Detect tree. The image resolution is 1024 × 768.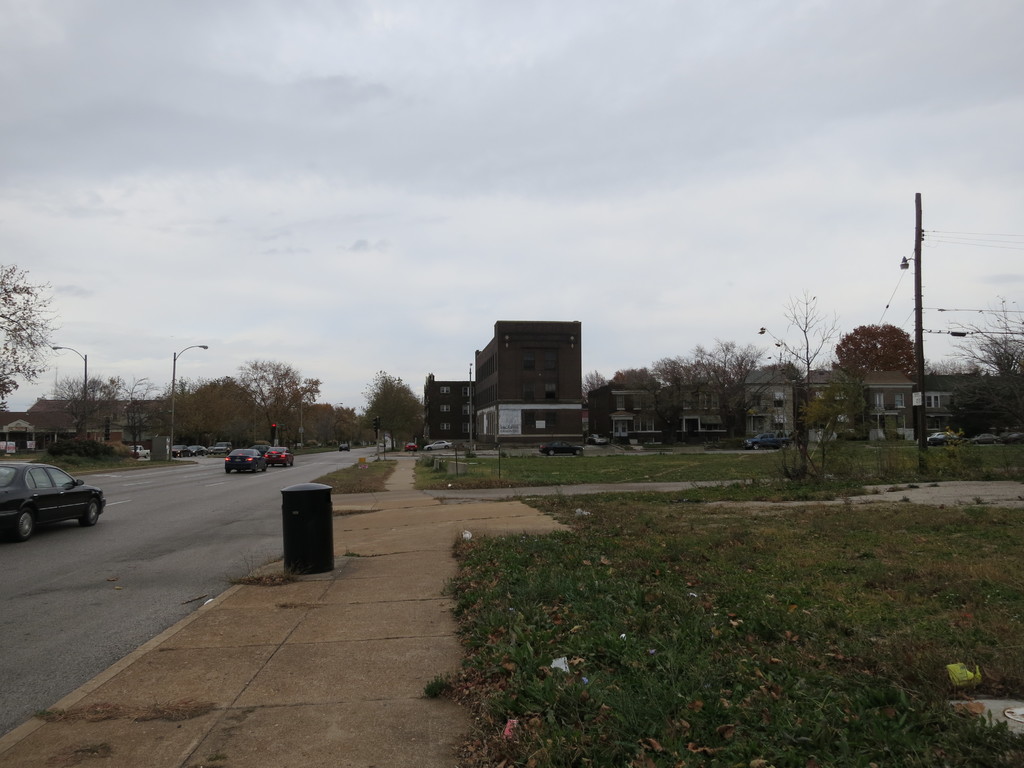
rect(769, 393, 837, 490).
